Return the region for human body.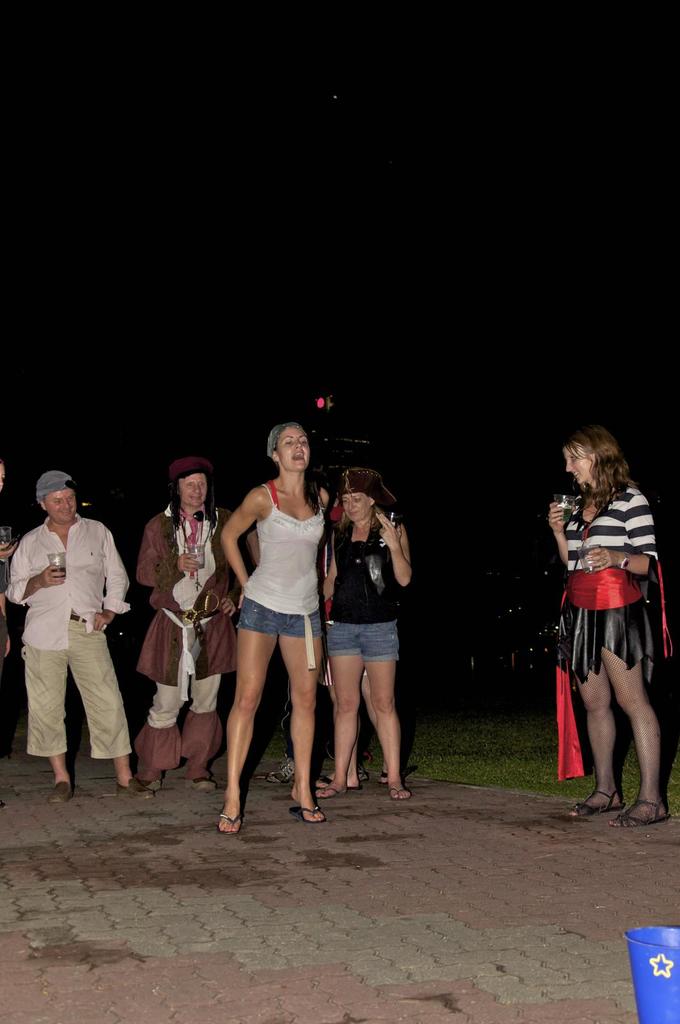
(x1=222, y1=420, x2=331, y2=838).
